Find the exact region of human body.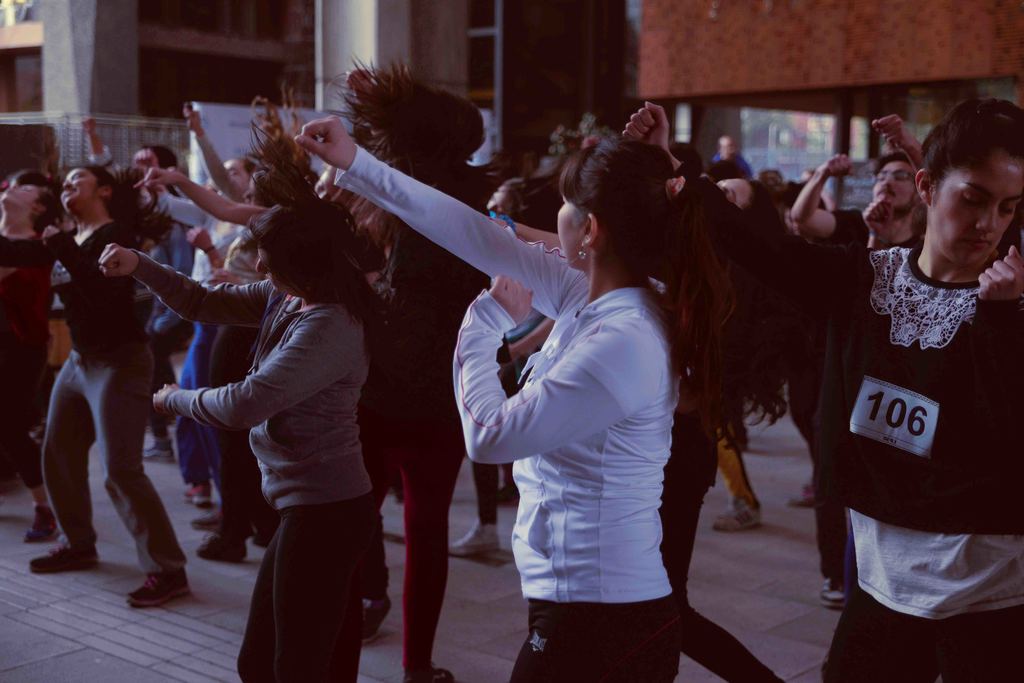
Exact region: (left=314, top=72, right=515, bottom=682).
